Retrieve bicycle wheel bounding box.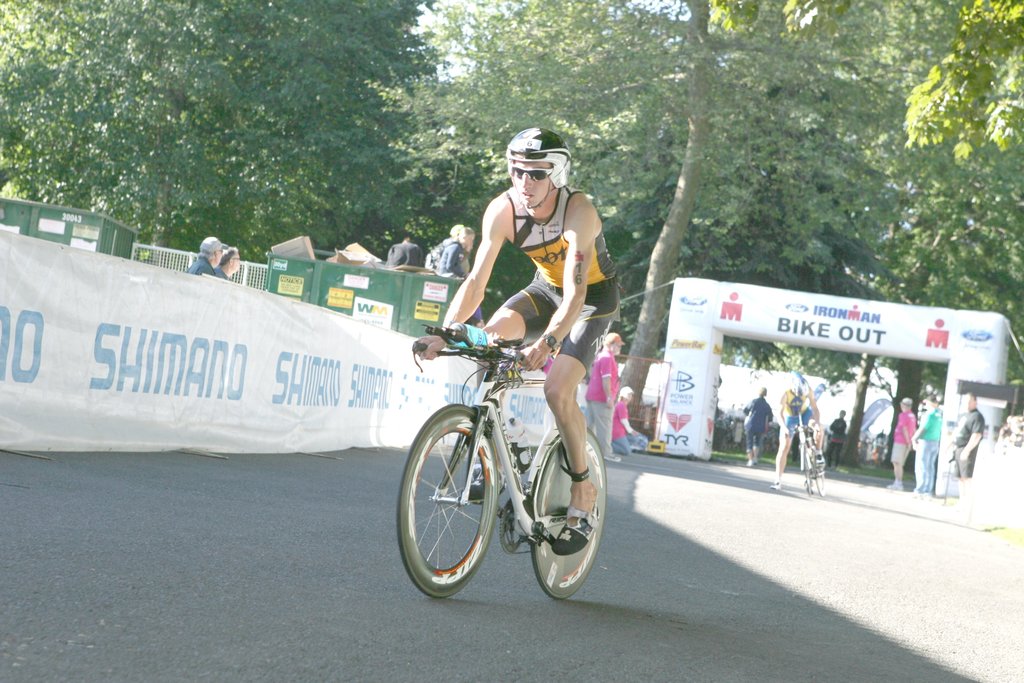
Bounding box: {"x1": 531, "y1": 423, "x2": 608, "y2": 603}.
